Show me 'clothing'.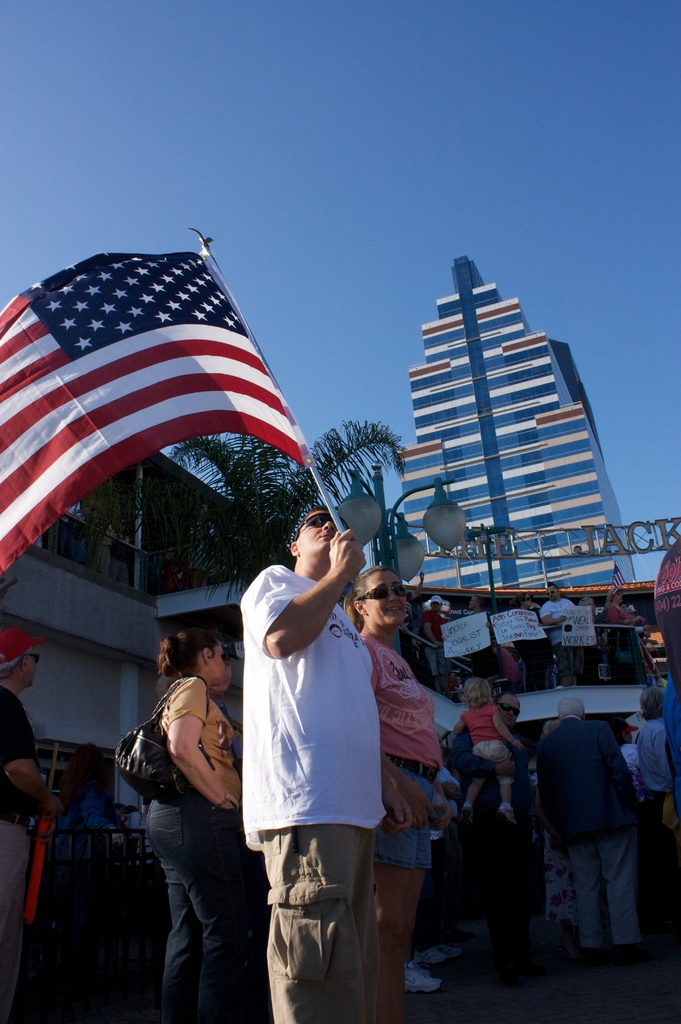
'clothing' is here: left=605, top=700, right=677, bottom=892.
